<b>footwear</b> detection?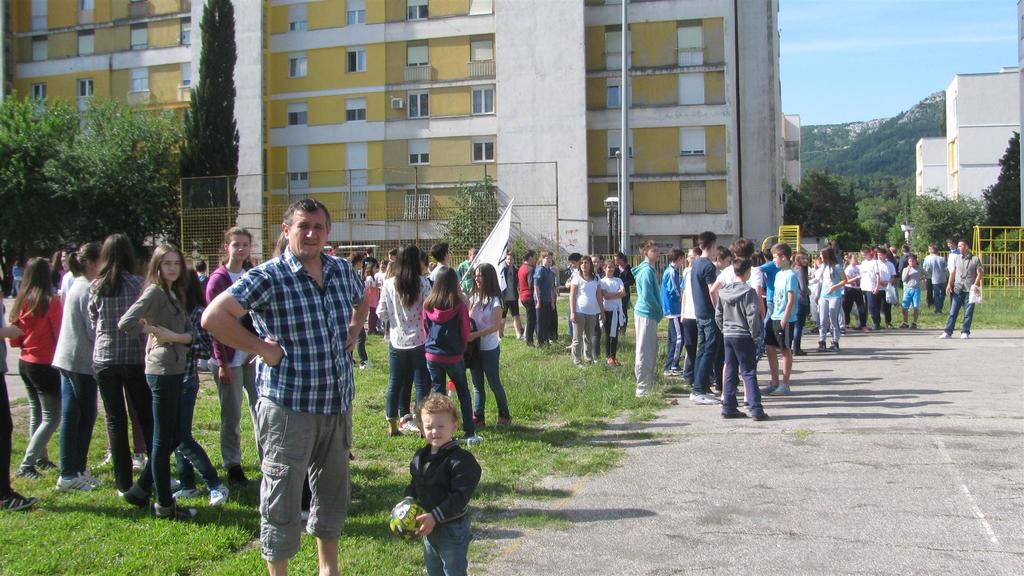
[left=3, top=490, right=33, bottom=515]
